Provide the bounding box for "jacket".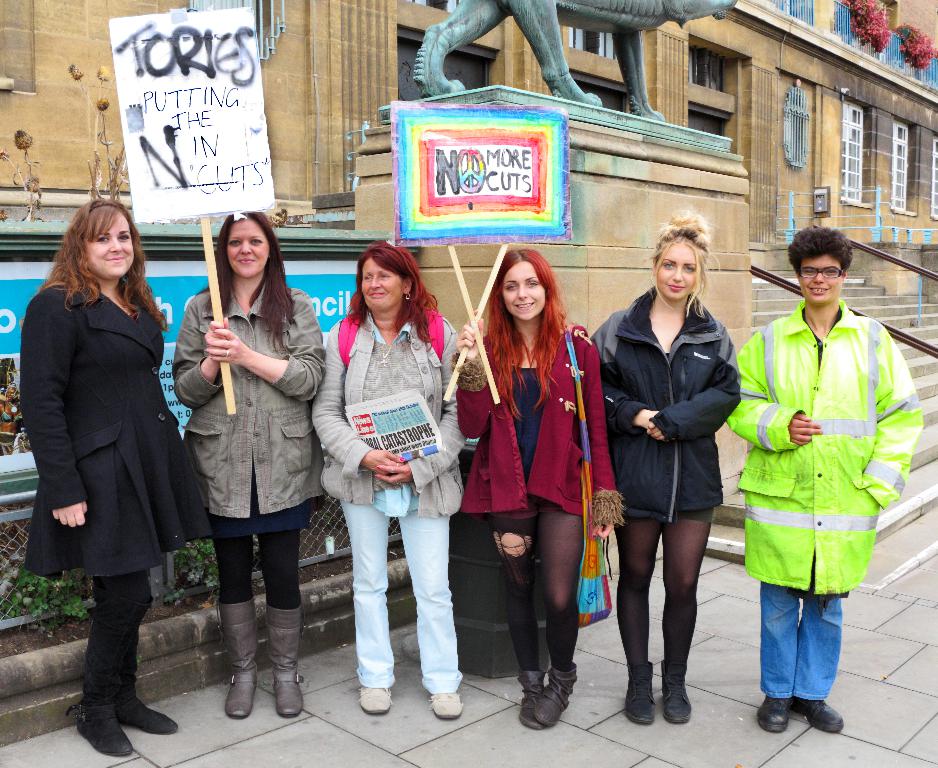
bbox=[306, 310, 468, 519].
